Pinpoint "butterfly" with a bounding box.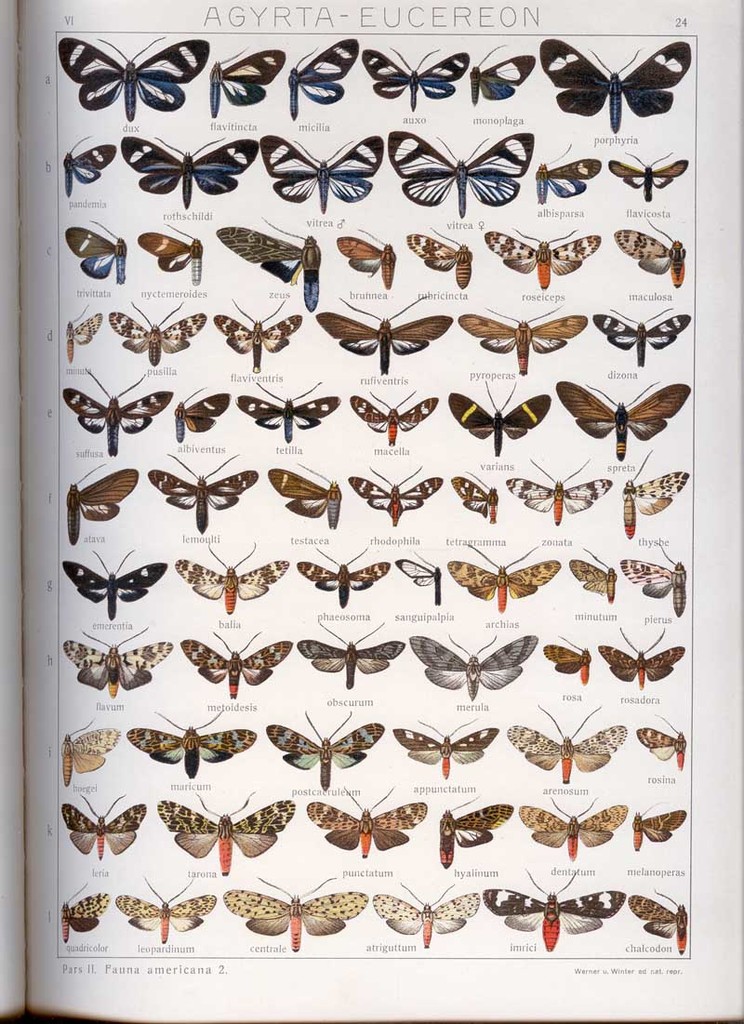
detection(120, 708, 259, 780).
